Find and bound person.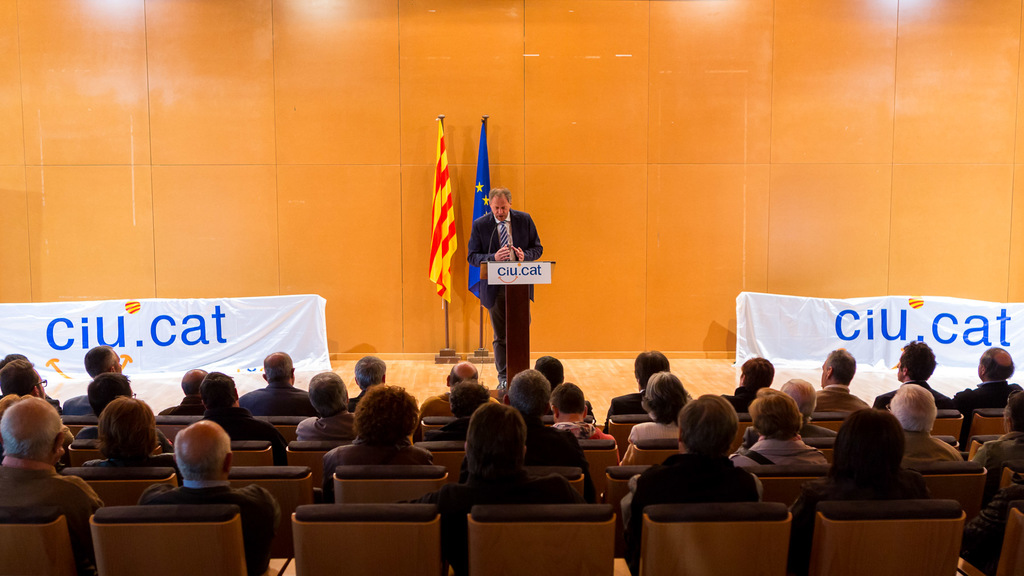
Bound: BBox(243, 348, 321, 412).
